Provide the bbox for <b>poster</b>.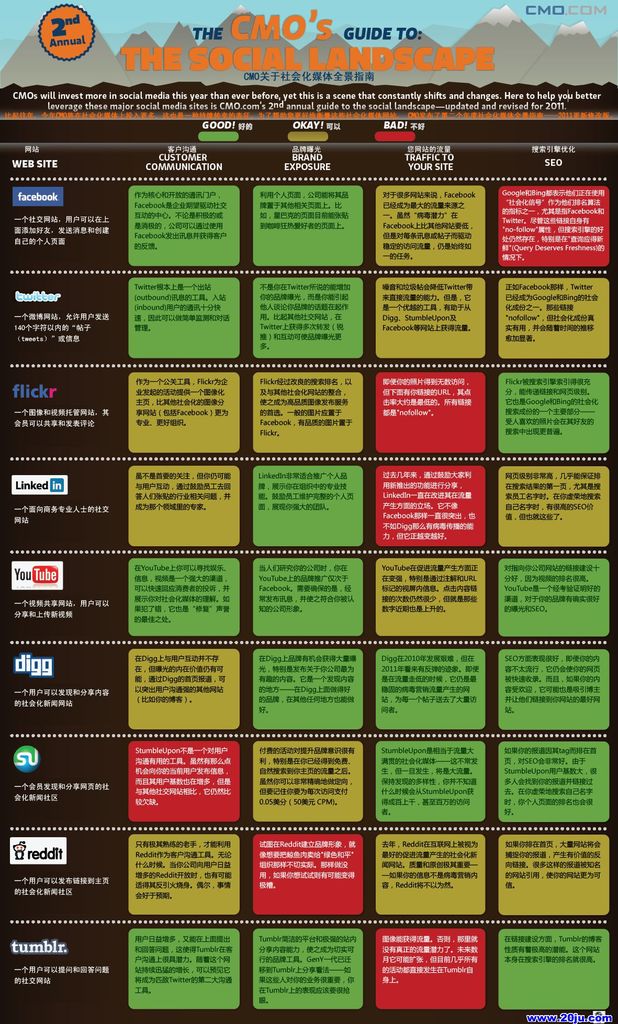
0 0 617 1023.
